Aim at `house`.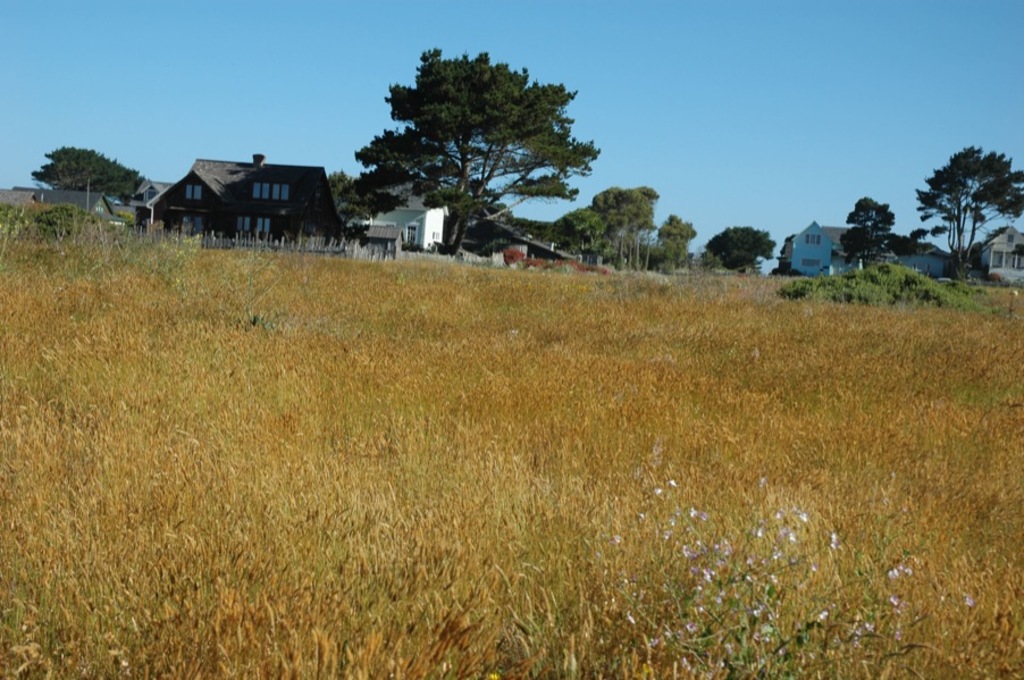
Aimed at rect(12, 185, 111, 215).
